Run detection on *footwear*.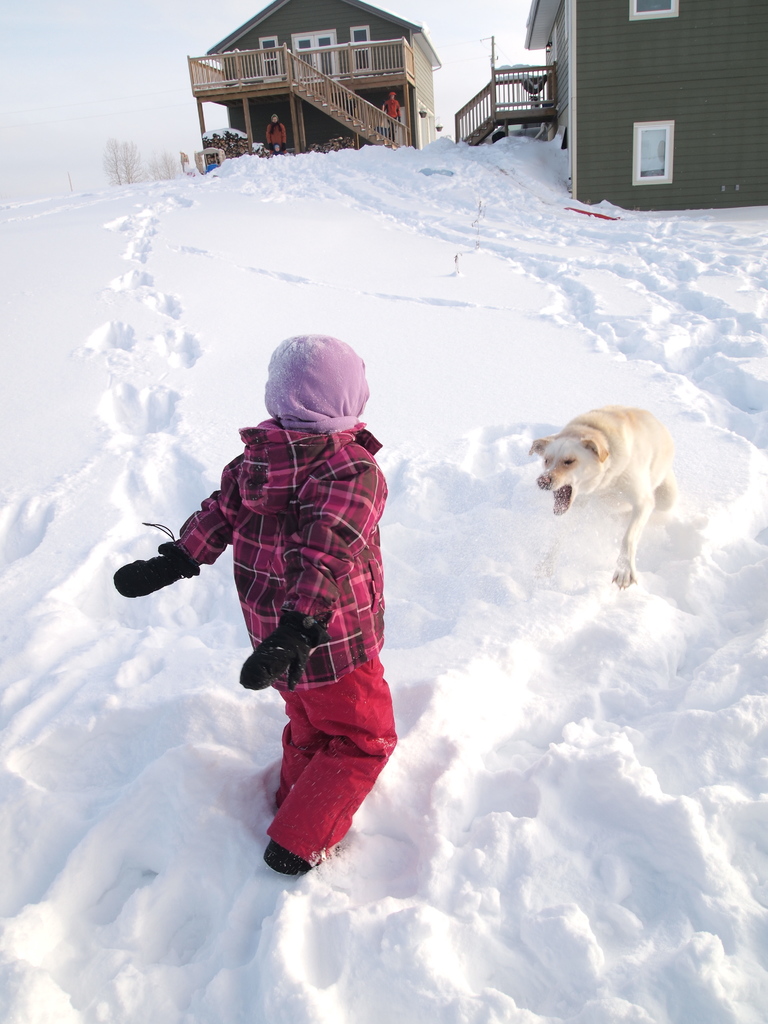
Result: (262, 836, 350, 872).
